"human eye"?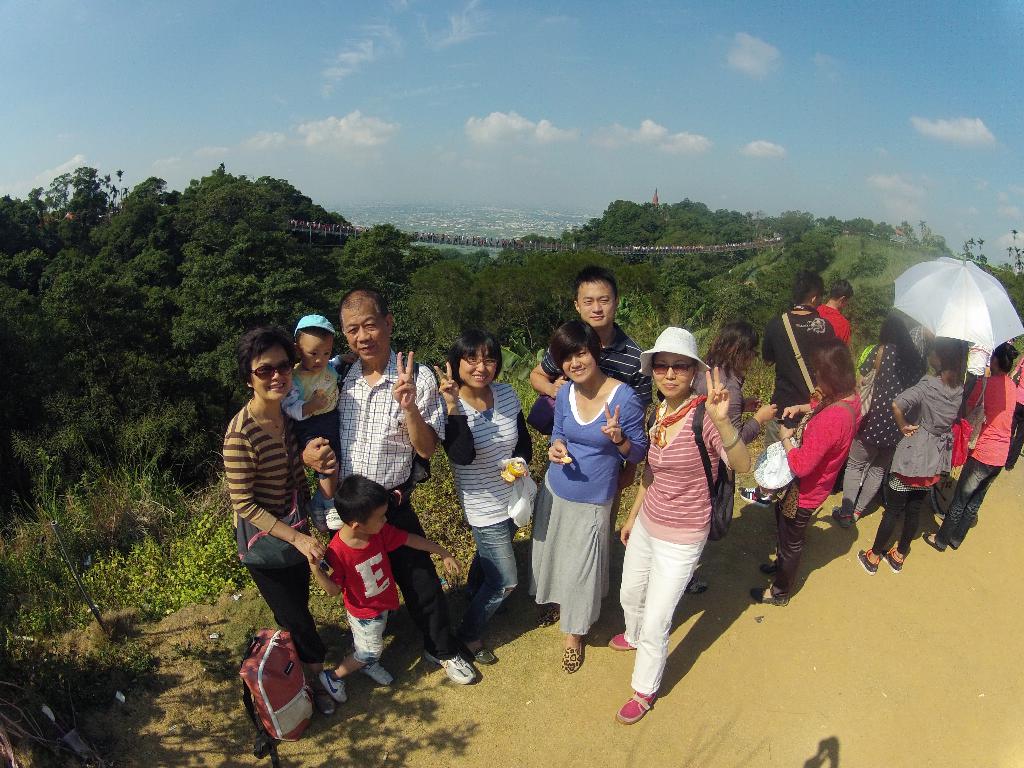
box(307, 351, 317, 358)
